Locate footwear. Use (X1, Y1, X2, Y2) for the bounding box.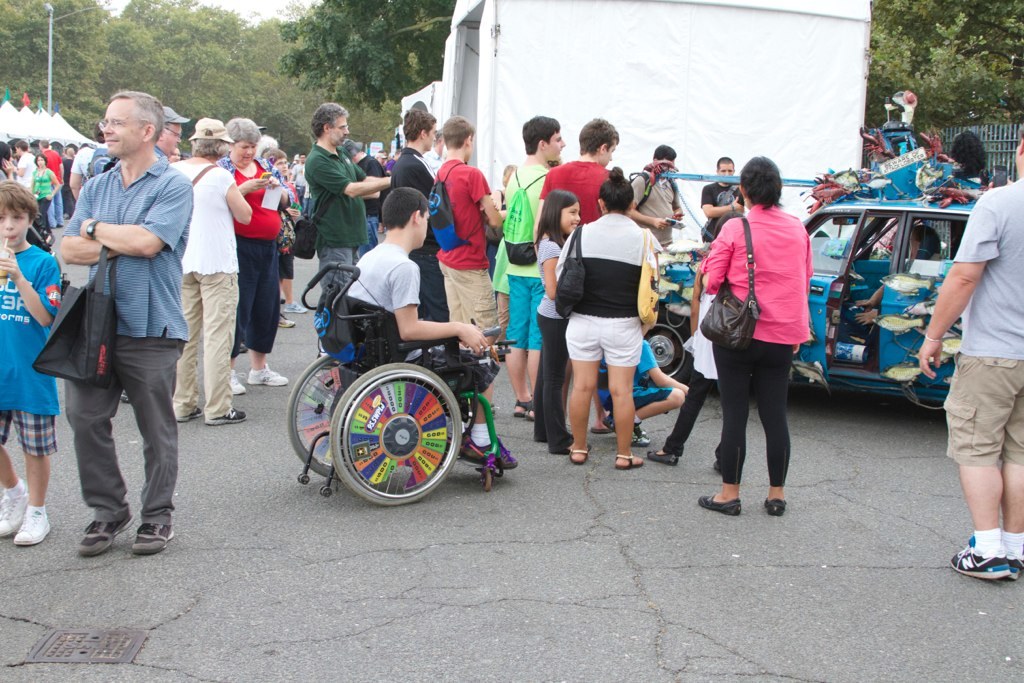
(460, 429, 518, 474).
